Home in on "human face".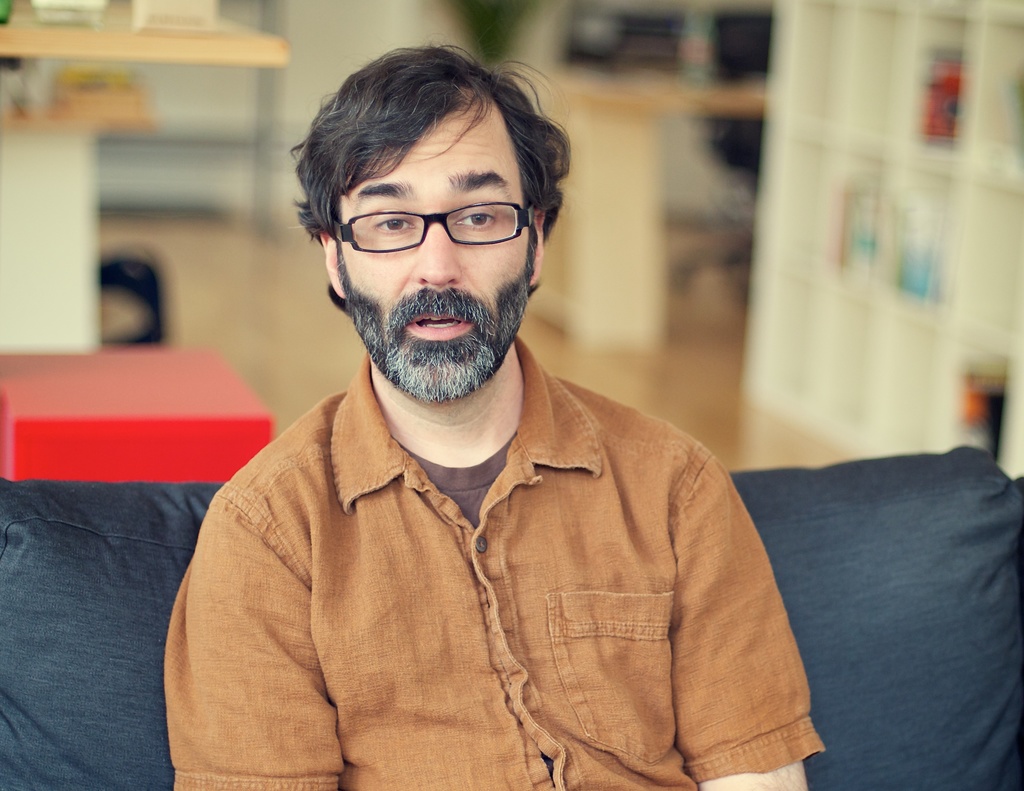
Homed in at 335 86 531 402.
